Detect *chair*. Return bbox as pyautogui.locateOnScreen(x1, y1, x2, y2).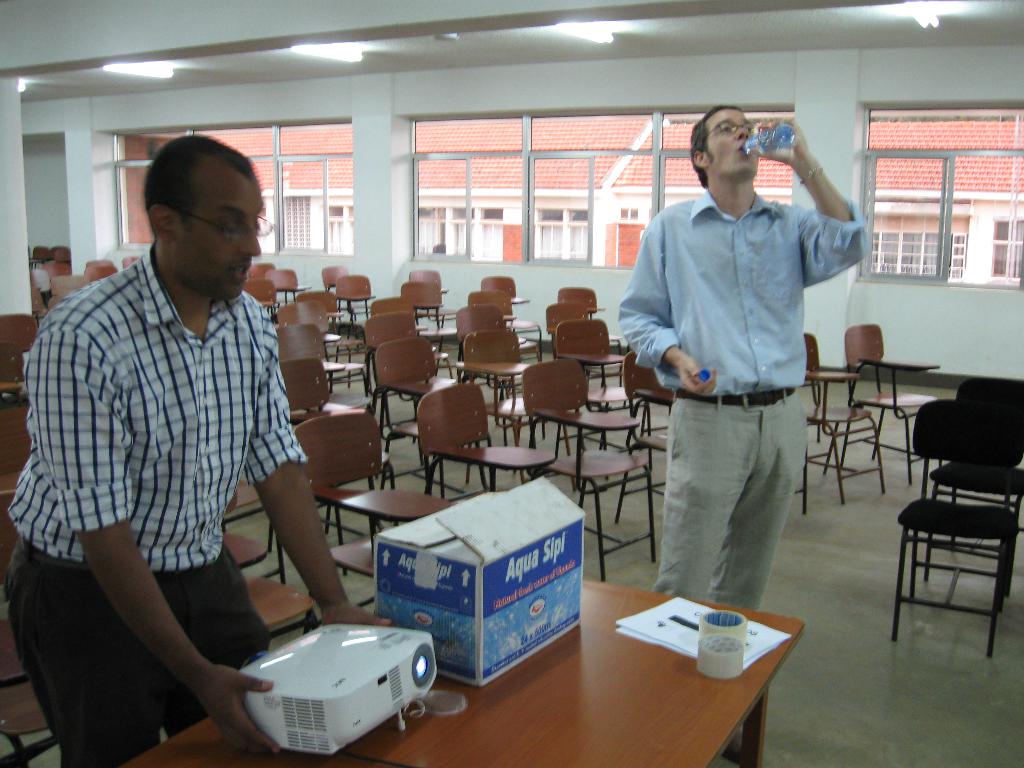
pyautogui.locateOnScreen(925, 379, 1023, 585).
